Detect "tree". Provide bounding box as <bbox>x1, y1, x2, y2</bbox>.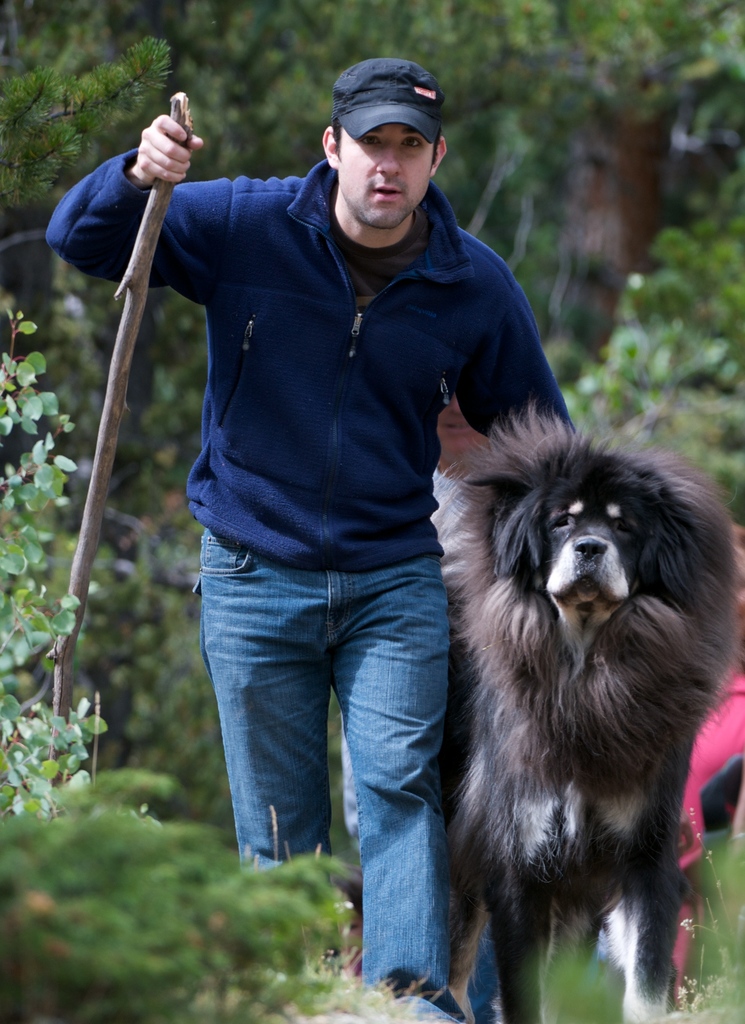
<bbox>10, 4, 744, 531</bbox>.
